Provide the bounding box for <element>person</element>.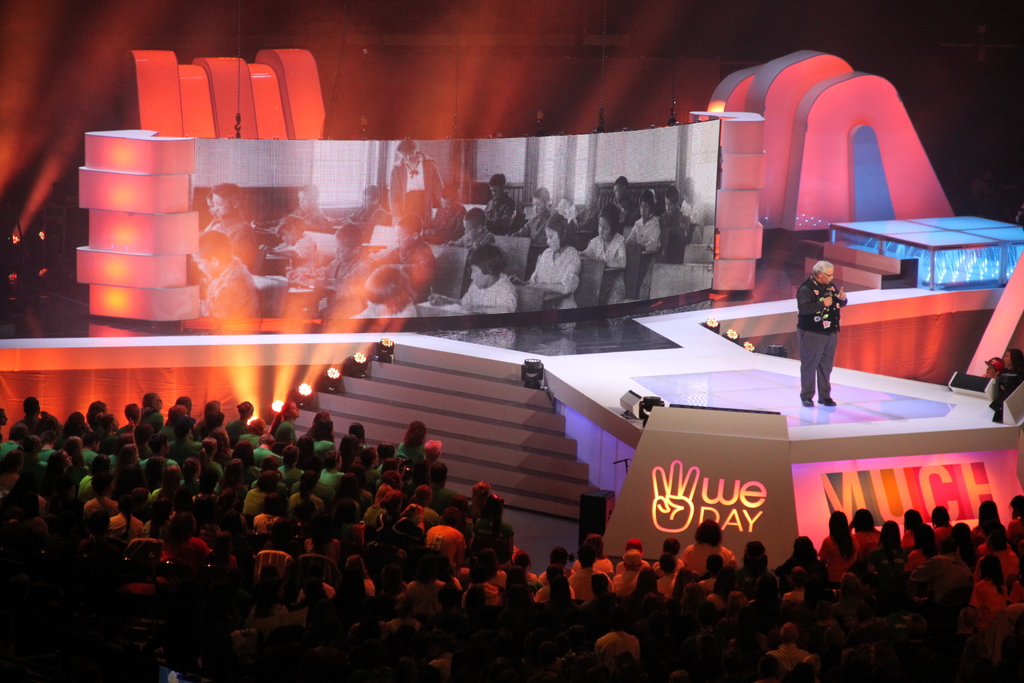
314, 411, 327, 423.
